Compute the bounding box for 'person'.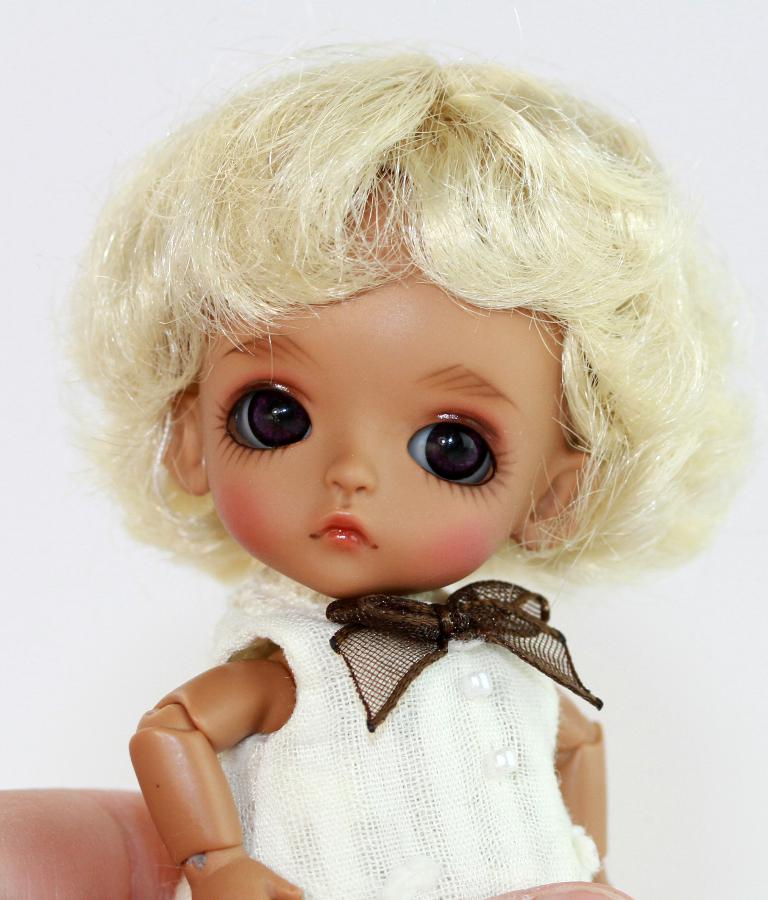
{"left": 95, "top": 48, "right": 749, "bottom": 899}.
